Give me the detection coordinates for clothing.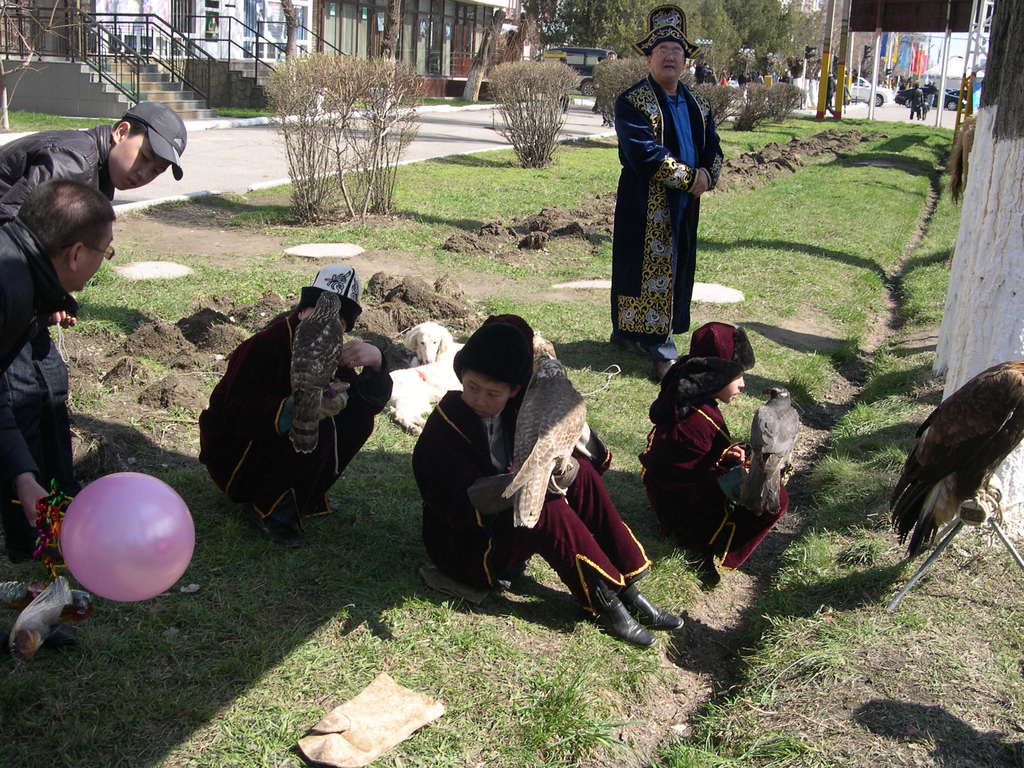
box=[610, 35, 721, 345].
